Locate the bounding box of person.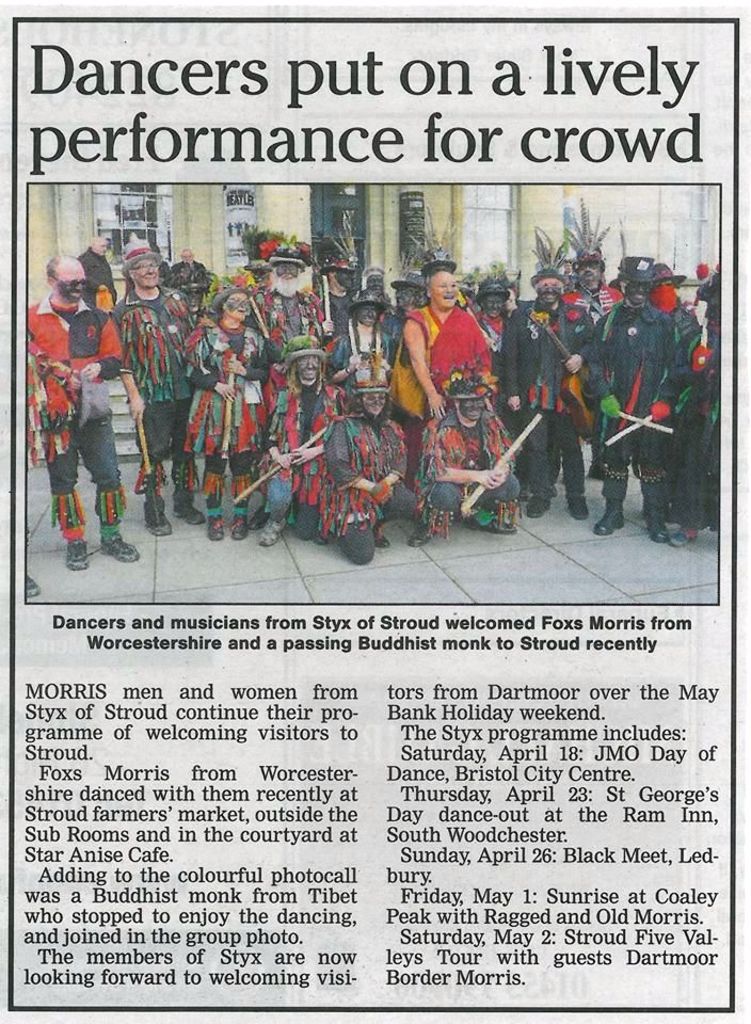
Bounding box: <box>258,353,340,547</box>.
